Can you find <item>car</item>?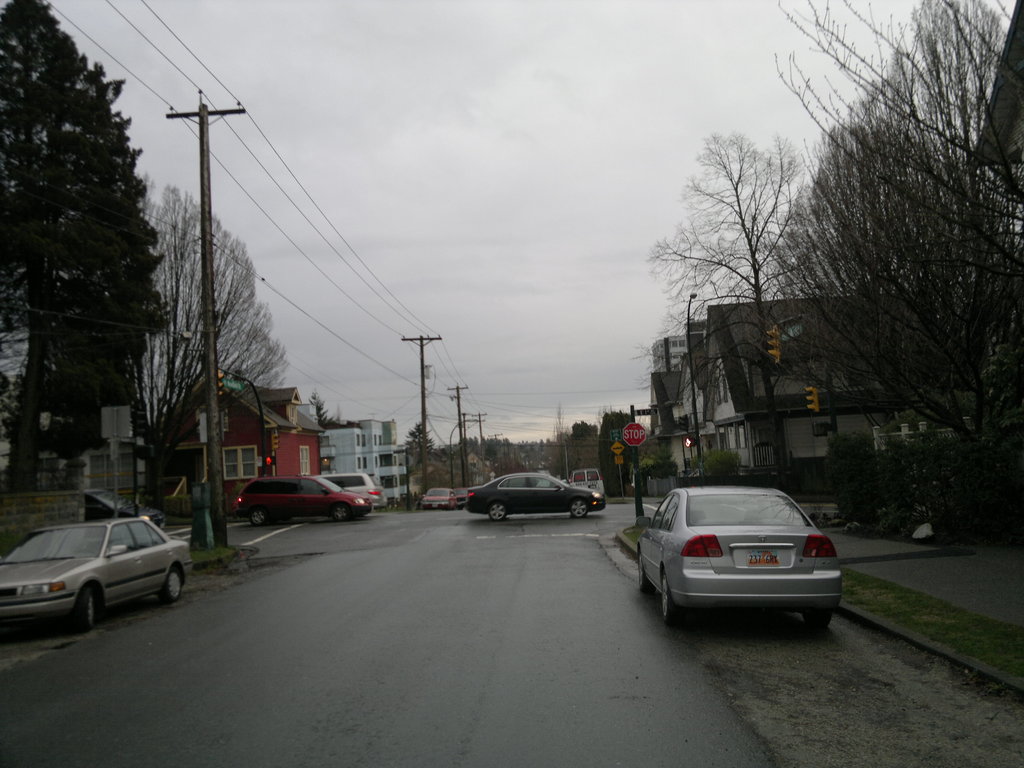
Yes, bounding box: 464/472/609/521.
